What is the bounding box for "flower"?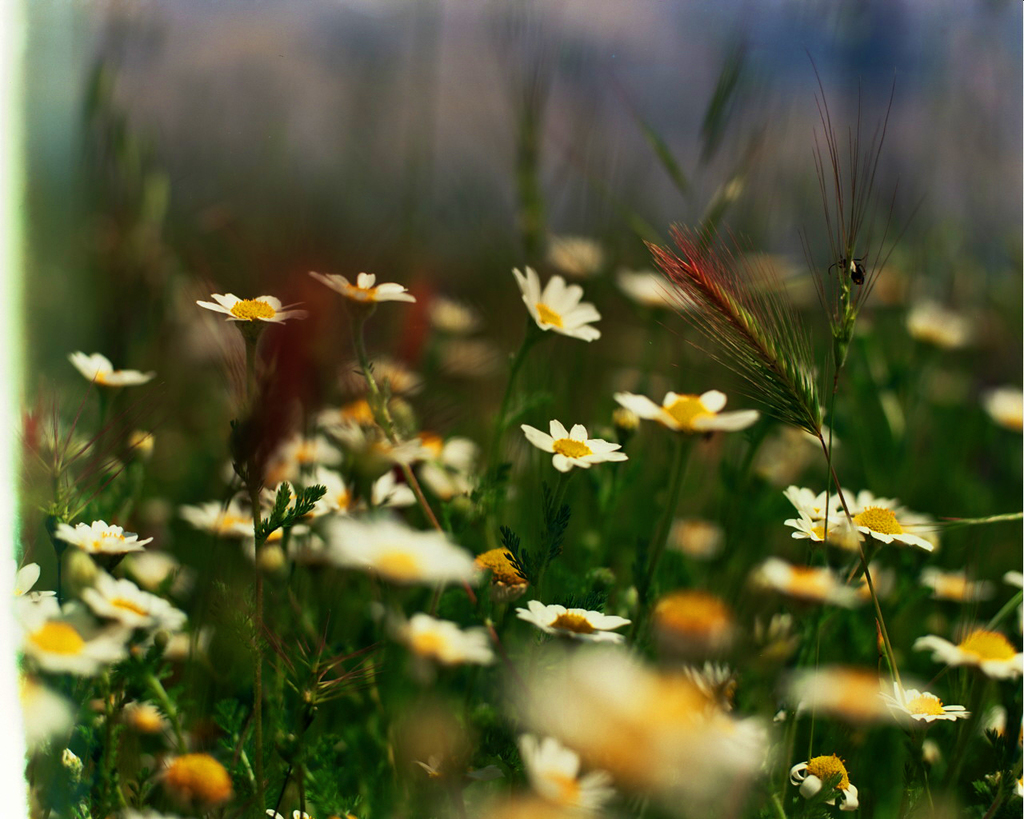
532/409/634/480.
